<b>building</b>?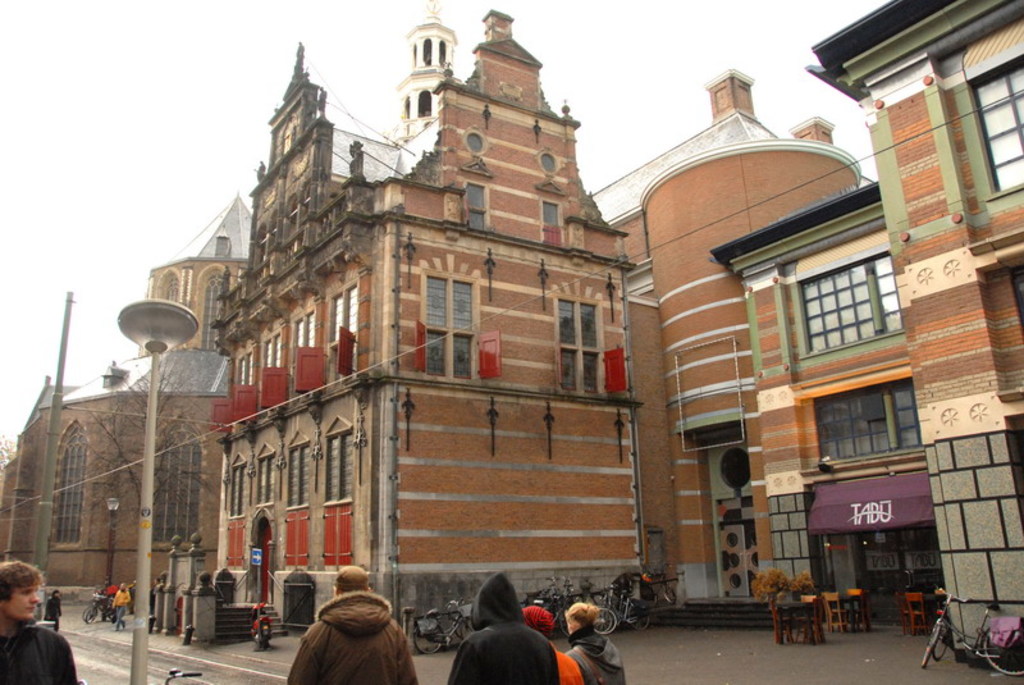
bbox=(0, 198, 255, 607)
